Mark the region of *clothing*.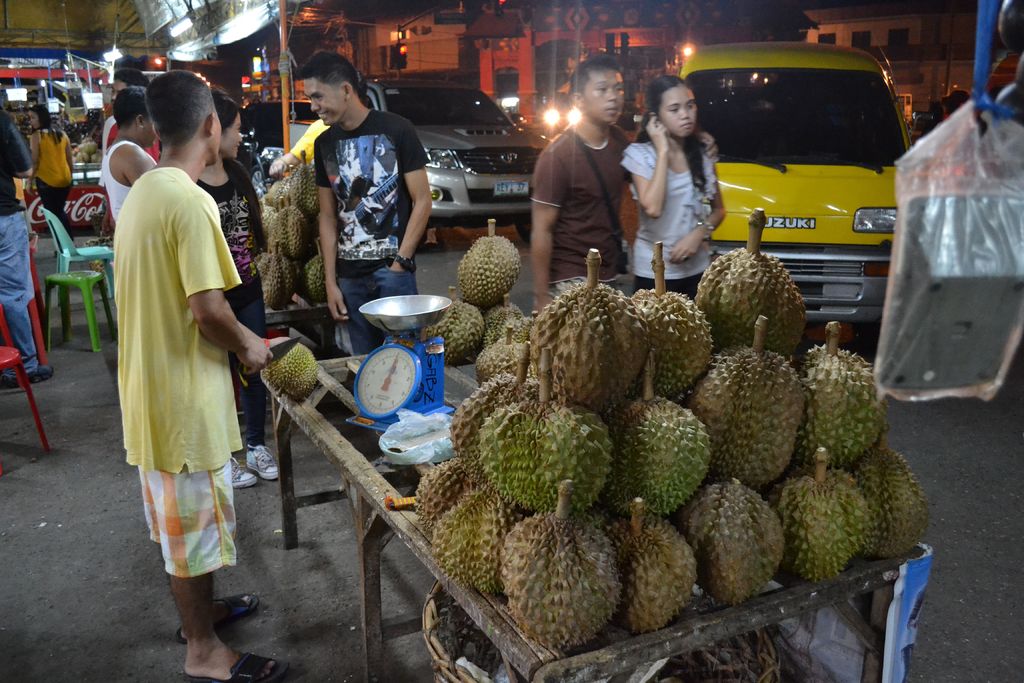
Region: x1=23 y1=124 x2=72 y2=211.
